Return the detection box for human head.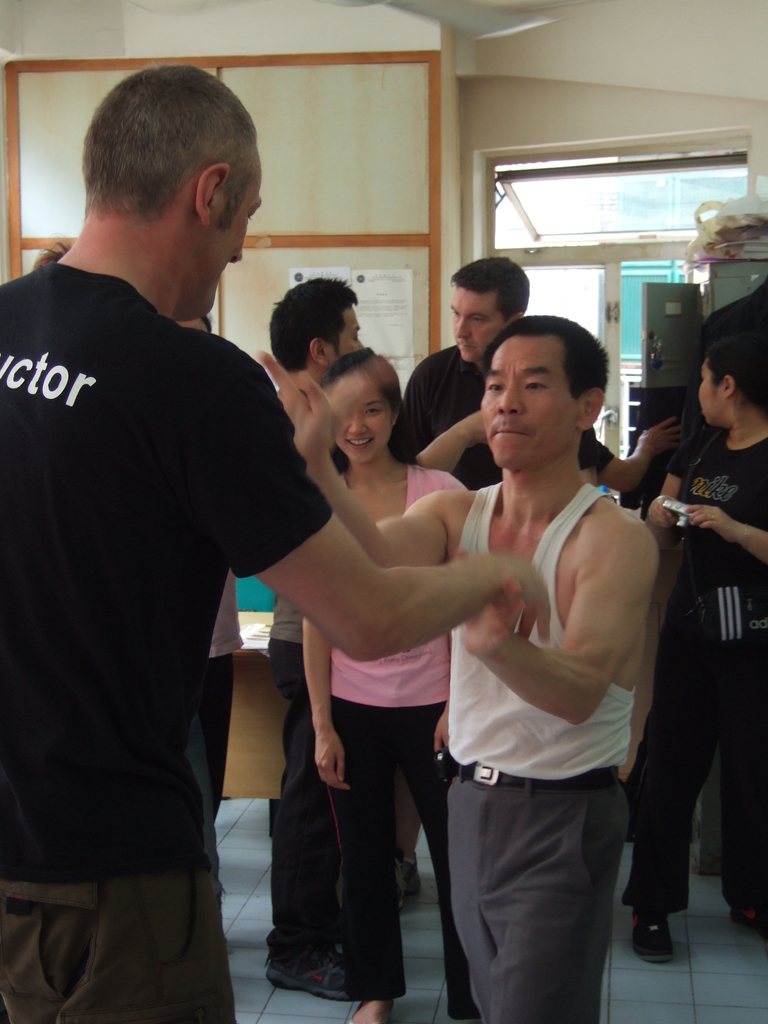
479/308/611/472.
